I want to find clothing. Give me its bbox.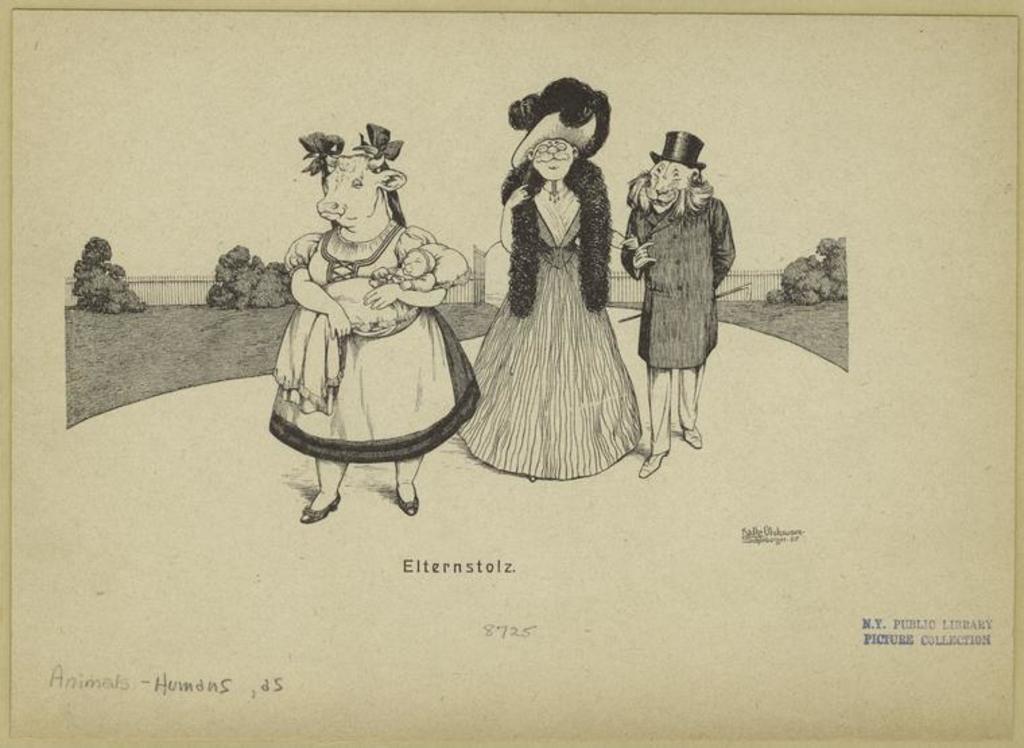
detection(462, 148, 647, 456).
